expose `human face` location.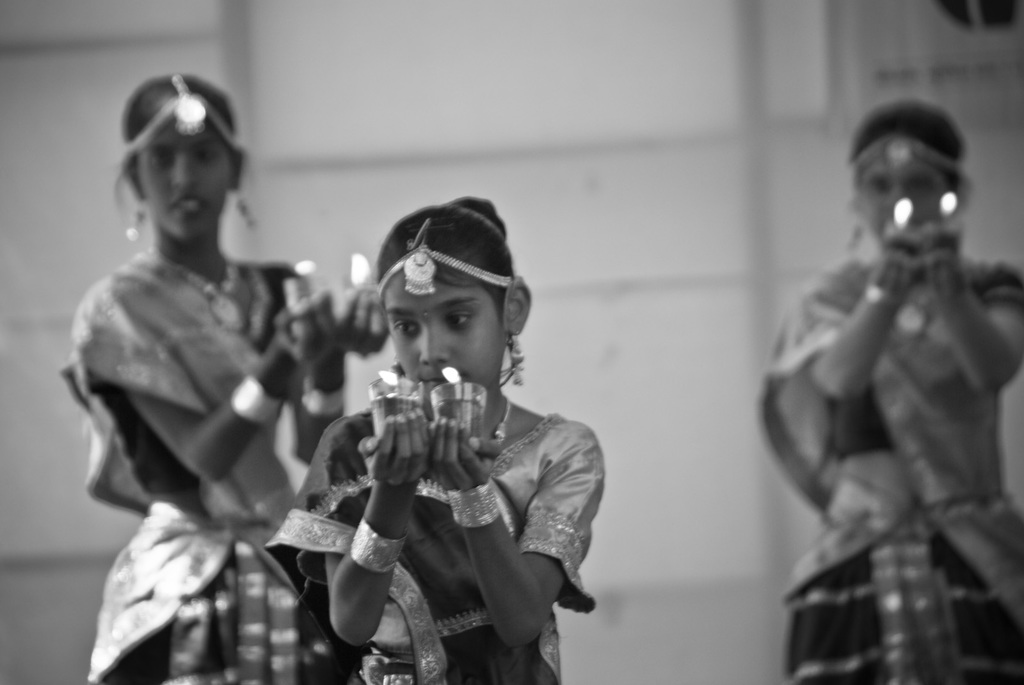
Exposed at (852,143,957,274).
